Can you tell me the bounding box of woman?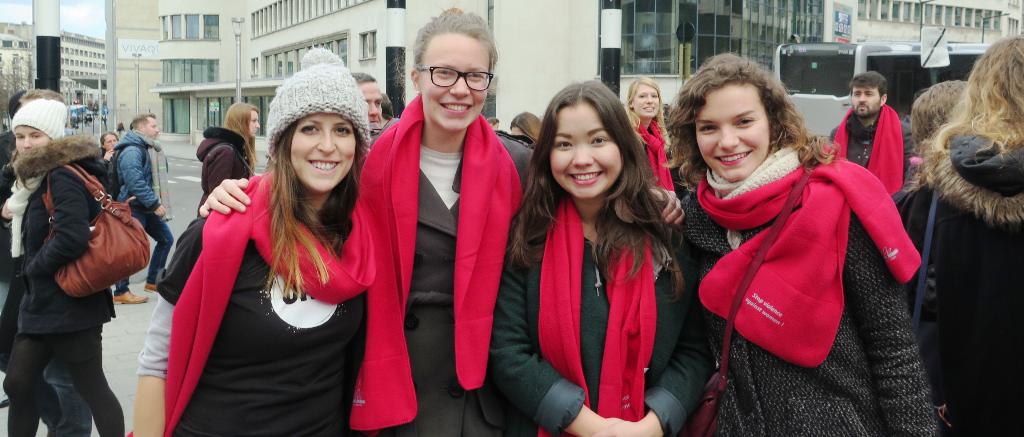
{"left": 195, "top": 8, "right": 686, "bottom": 436}.
